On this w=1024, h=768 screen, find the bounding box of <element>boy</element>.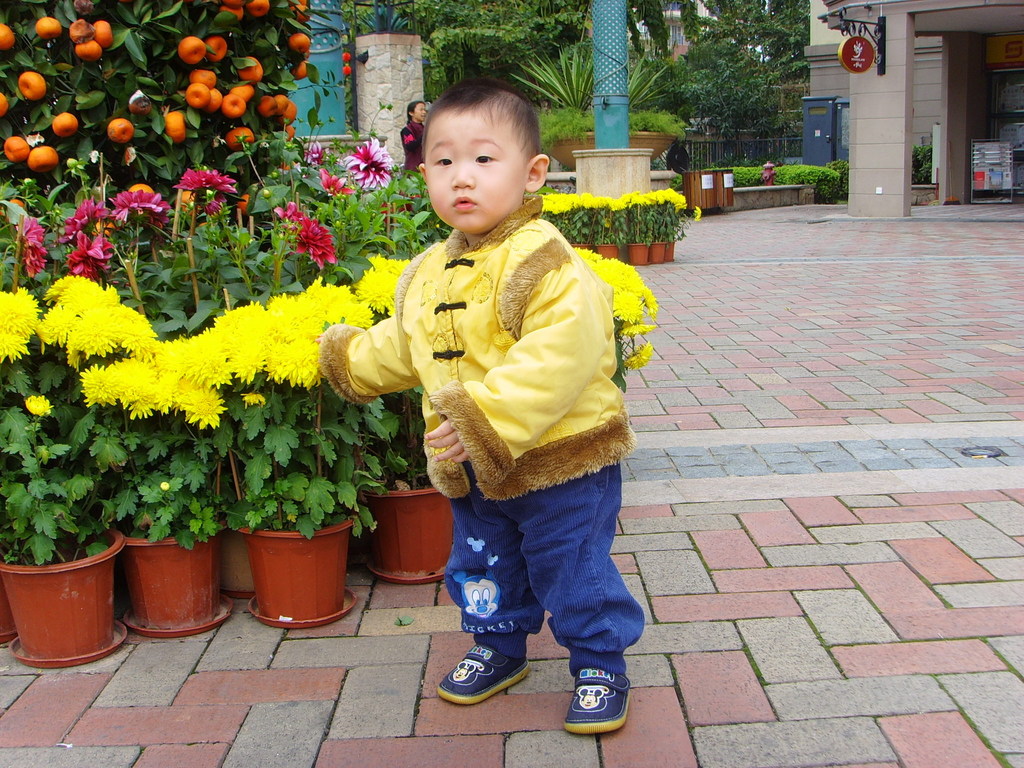
Bounding box: bbox=(313, 80, 643, 739).
